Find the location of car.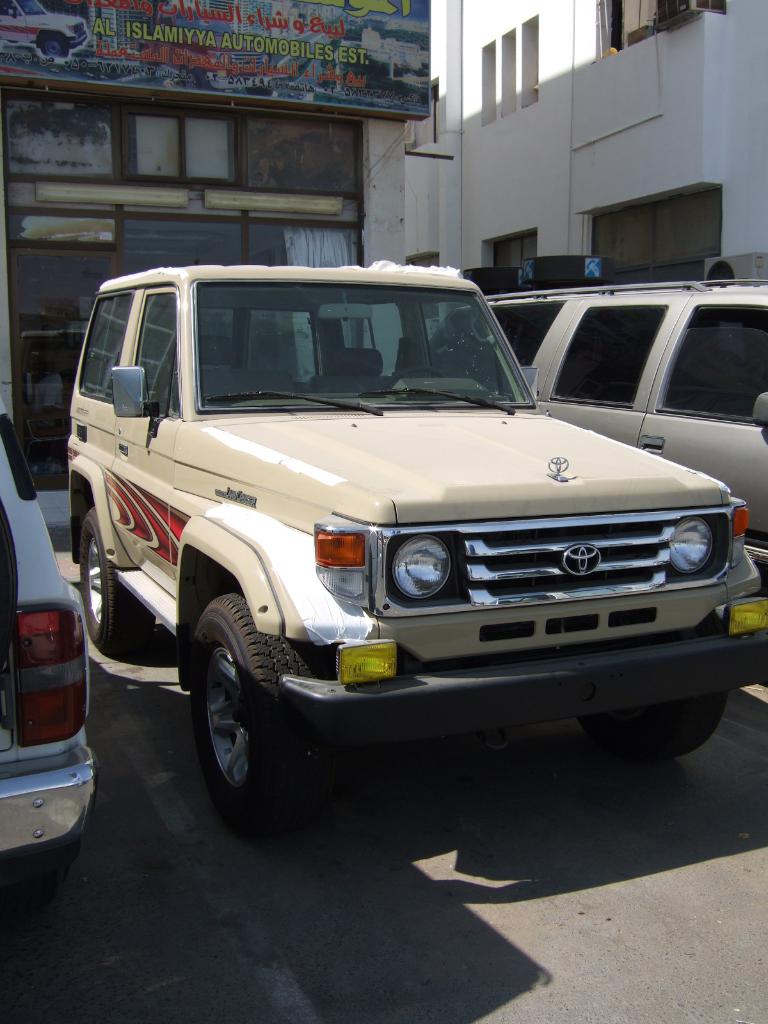
Location: <bbox>490, 278, 767, 579</bbox>.
